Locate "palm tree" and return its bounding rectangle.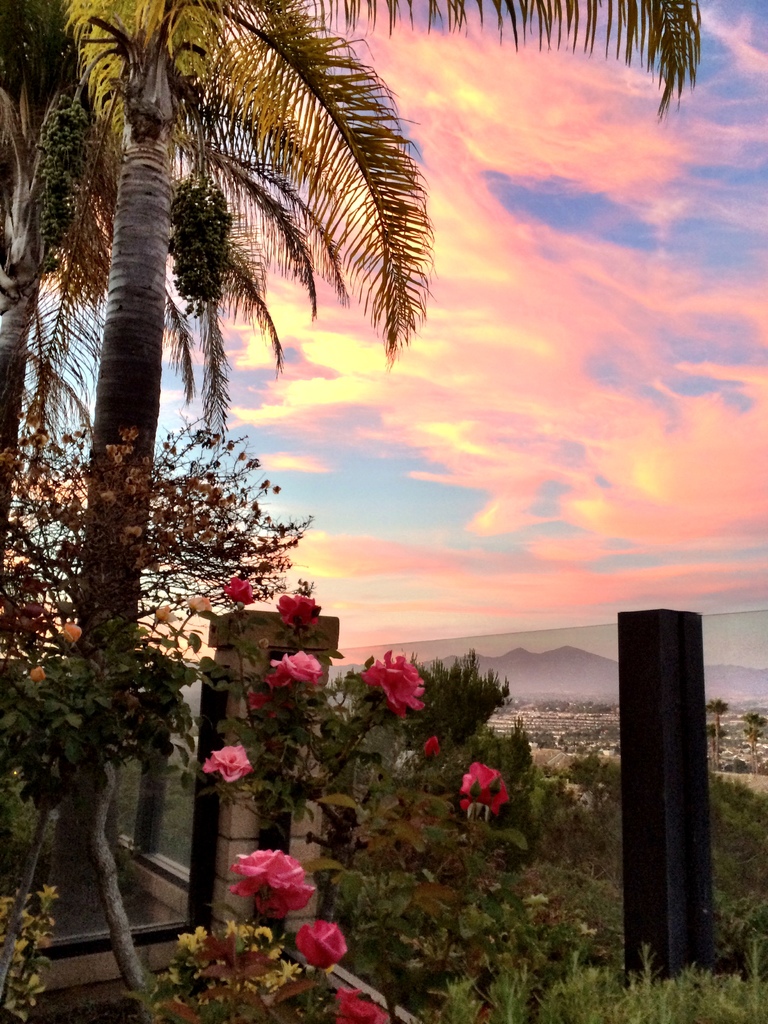
box=[749, 708, 766, 772].
